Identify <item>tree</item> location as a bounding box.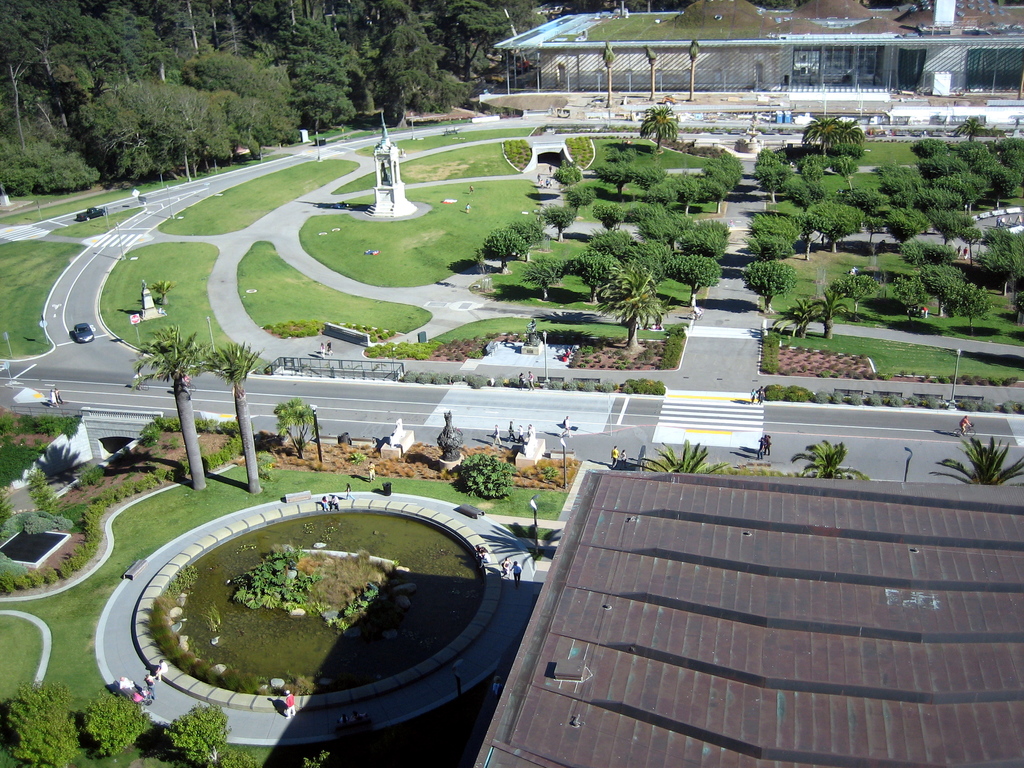
bbox=(788, 203, 836, 262).
